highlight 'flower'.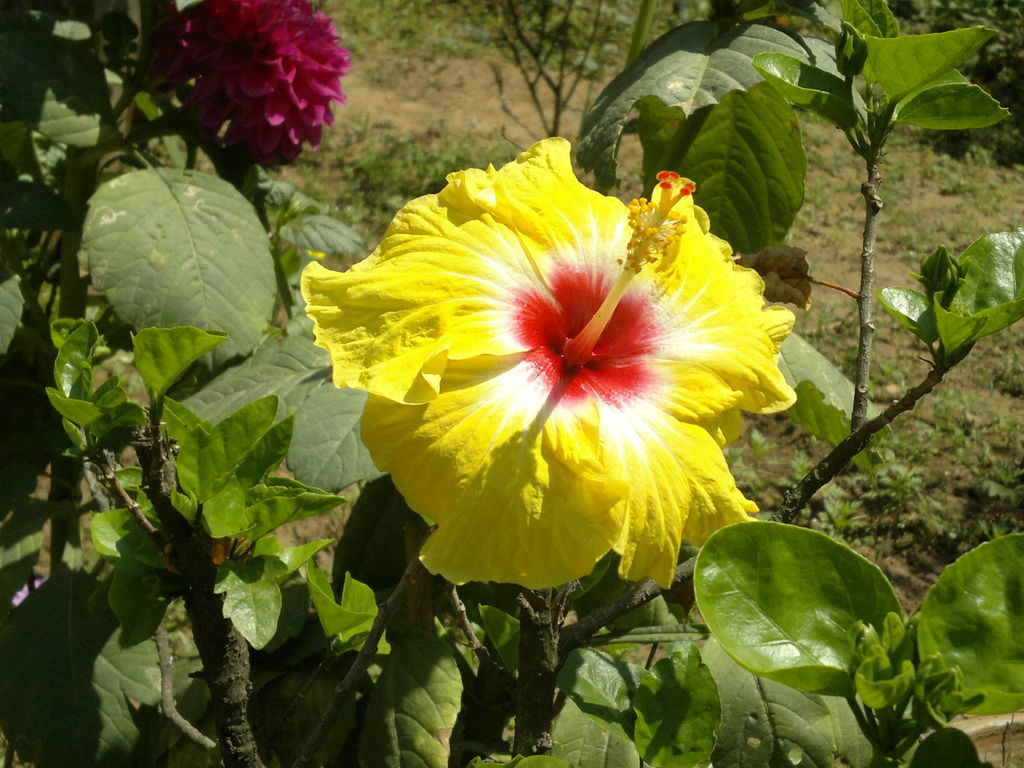
Highlighted region: [170, 0, 353, 170].
